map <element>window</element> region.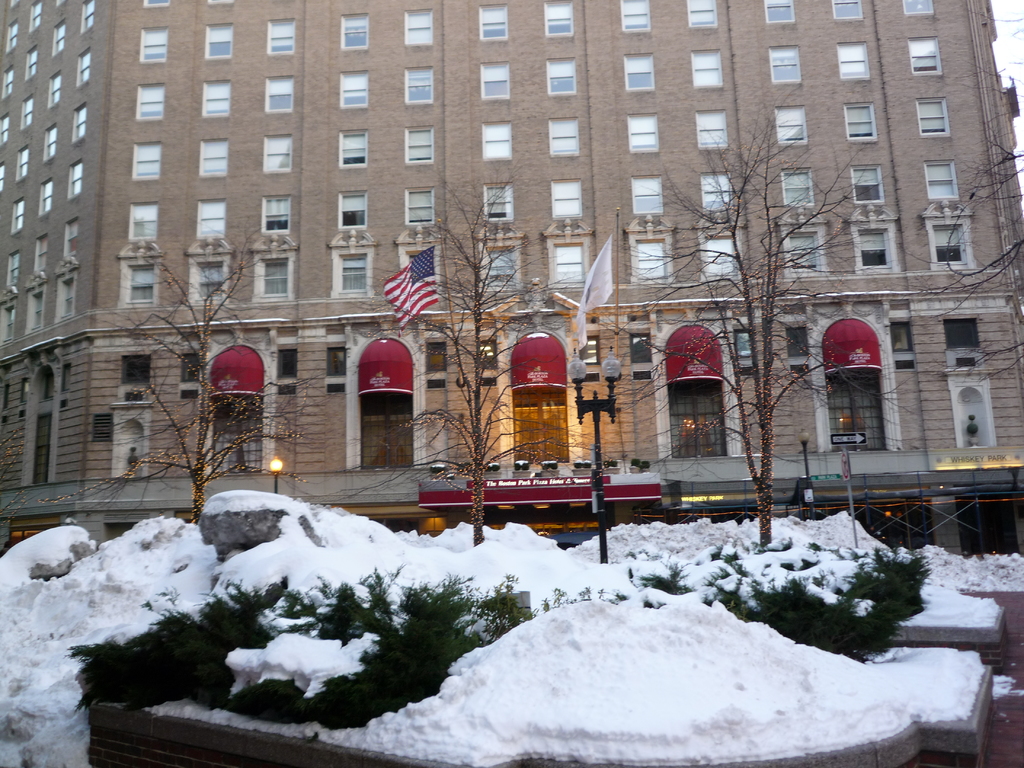
Mapped to <region>546, 58, 575, 97</region>.
